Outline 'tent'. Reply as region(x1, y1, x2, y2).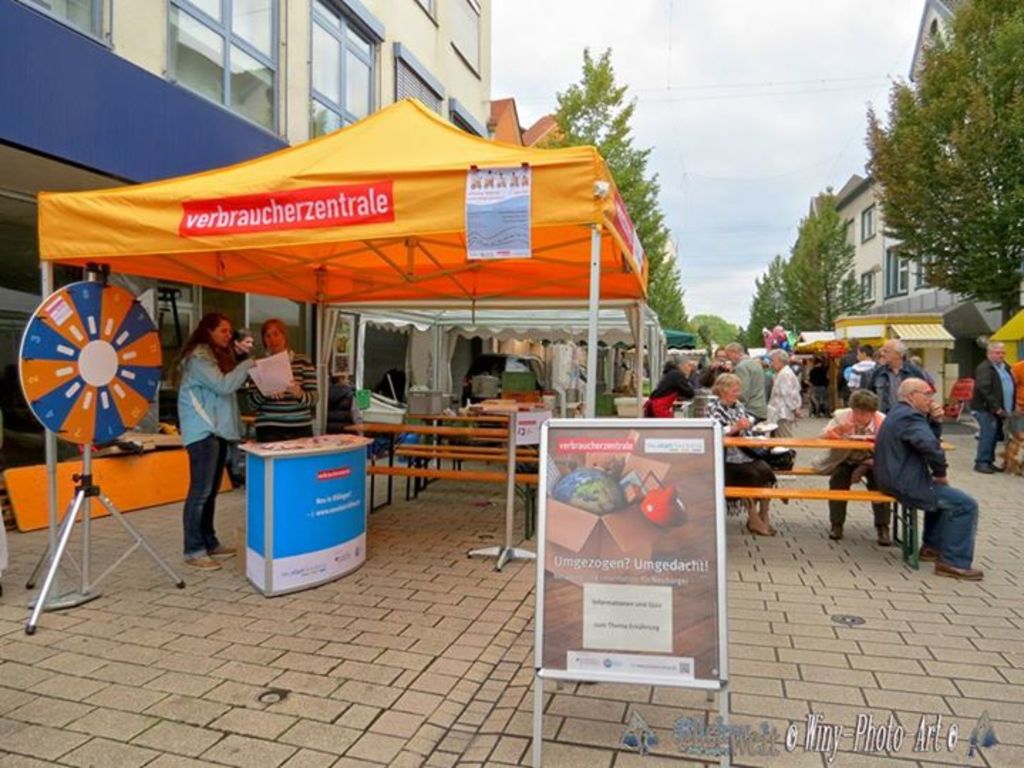
region(40, 91, 653, 610).
